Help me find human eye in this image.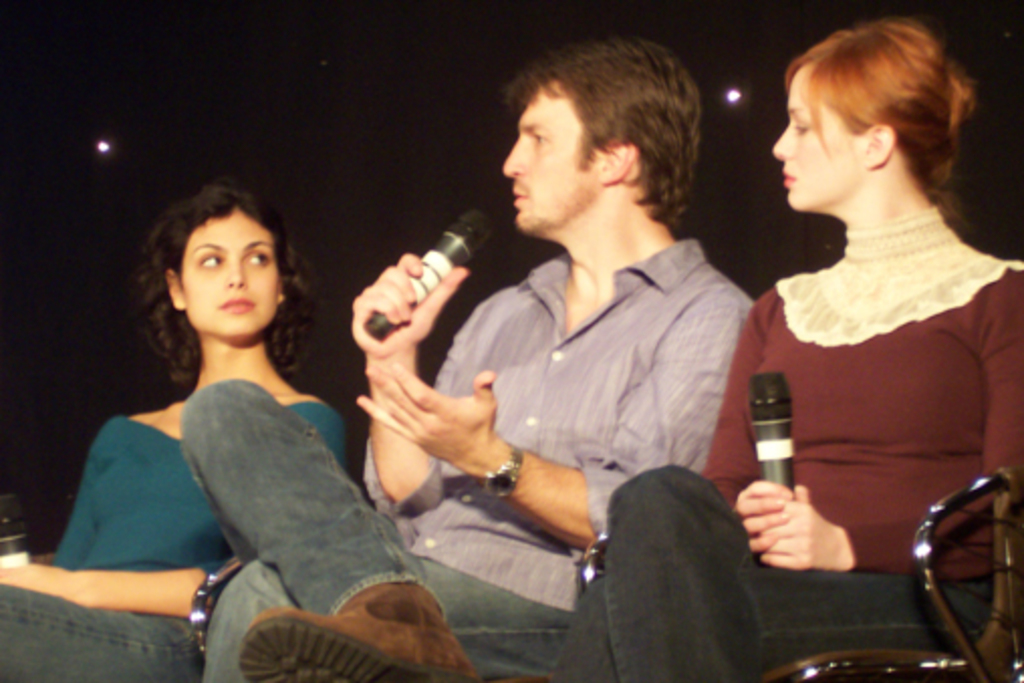
Found it: <region>794, 117, 810, 135</region>.
